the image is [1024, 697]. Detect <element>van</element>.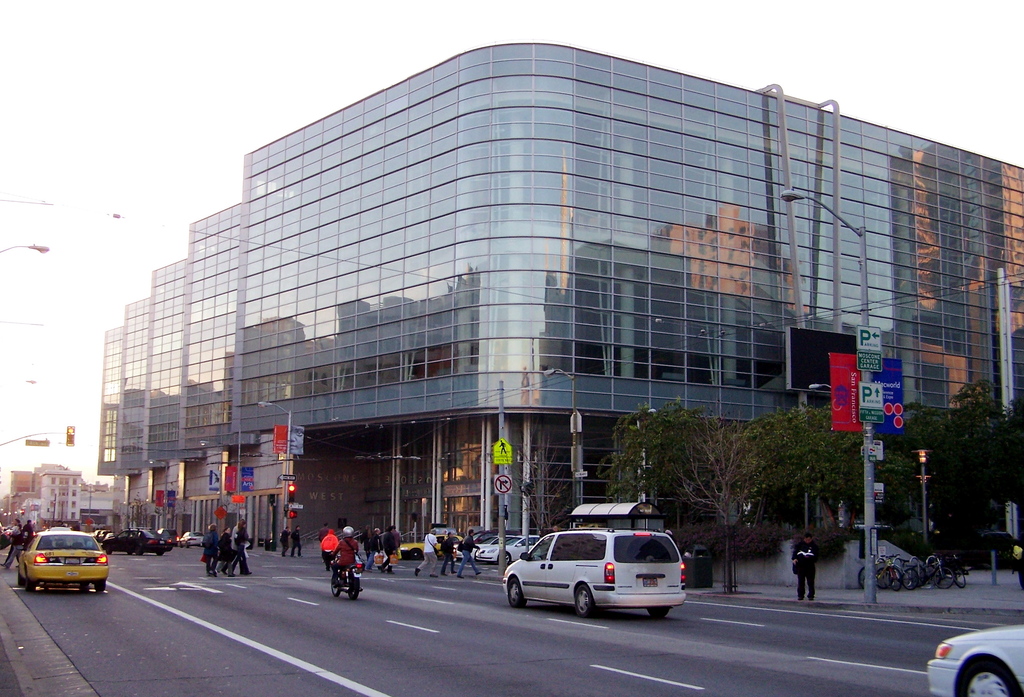
Detection: (left=500, top=525, right=687, bottom=621).
